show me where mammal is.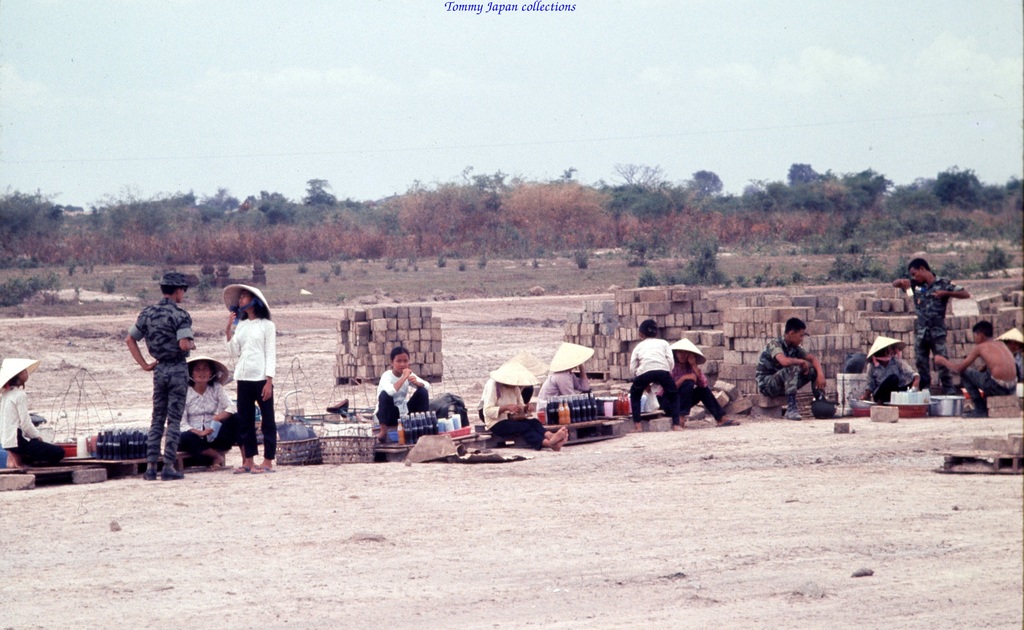
mammal is at (753, 319, 837, 423).
